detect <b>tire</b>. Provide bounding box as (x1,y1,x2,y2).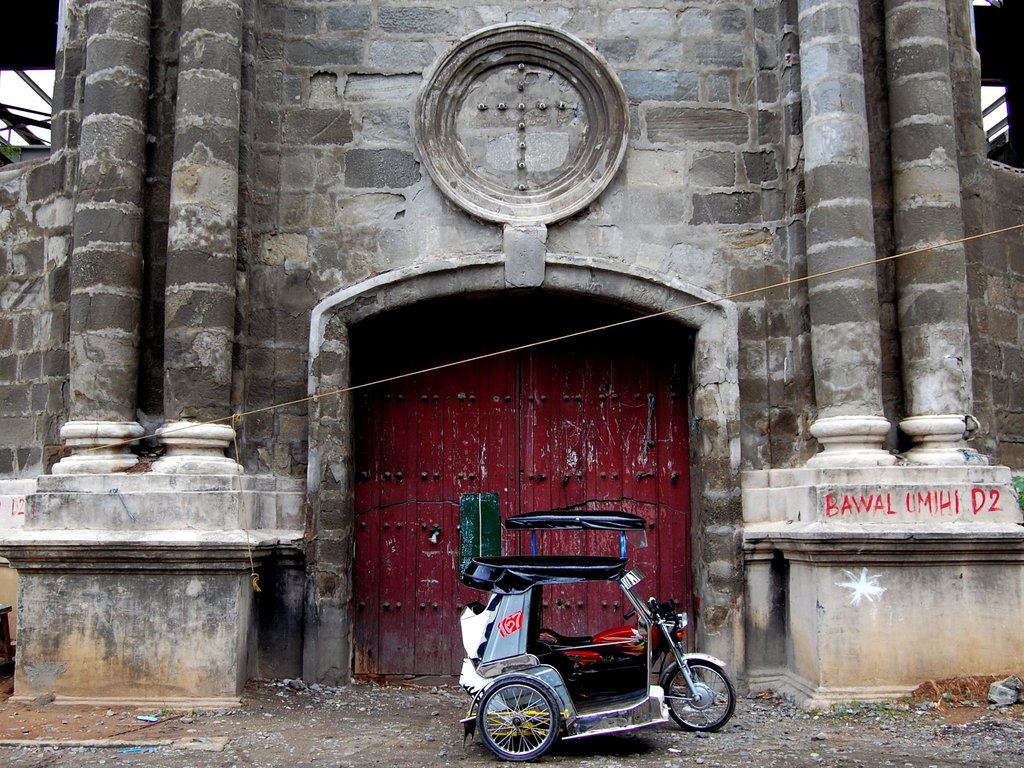
(477,676,561,762).
